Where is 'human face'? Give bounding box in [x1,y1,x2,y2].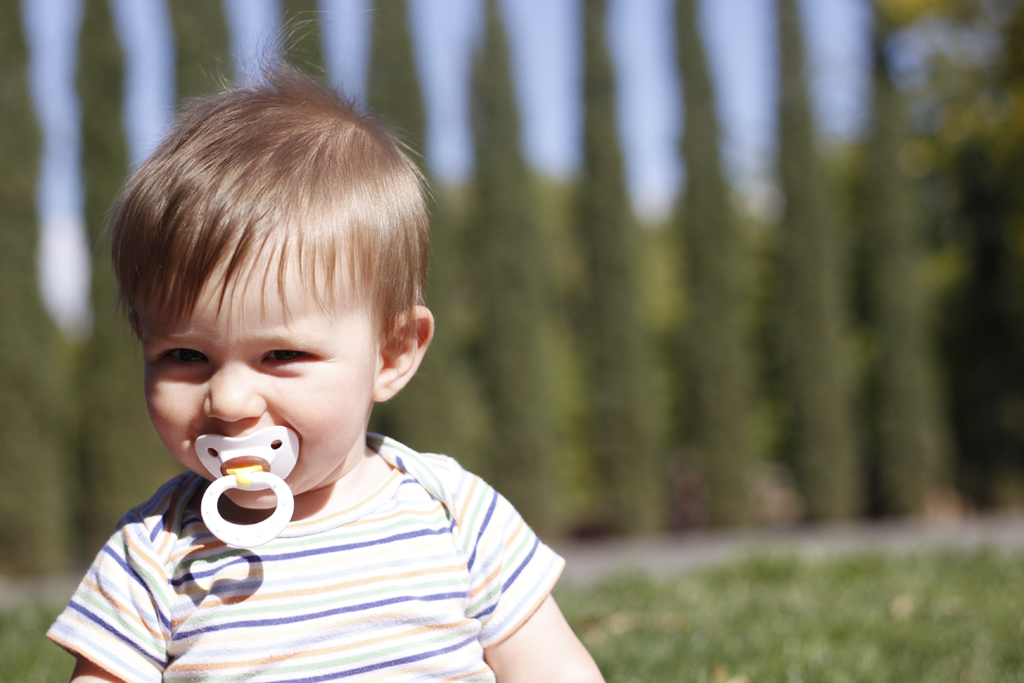
[144,246,381,511].
